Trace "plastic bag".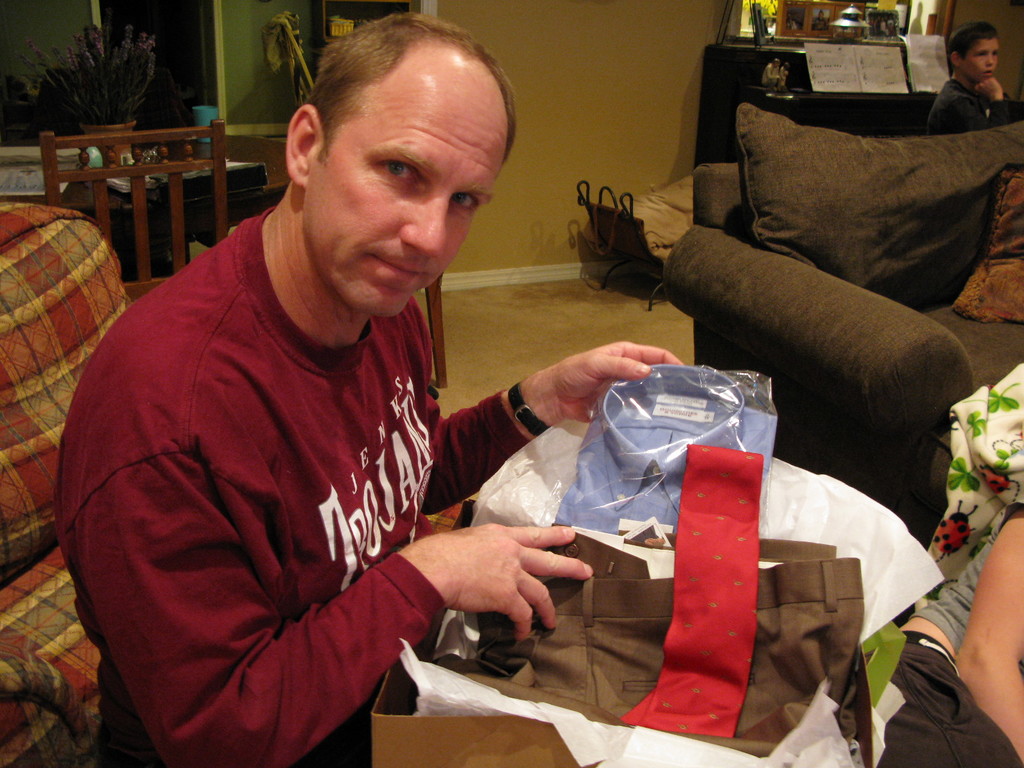
Traced to {"left": 548, "top": 360, "right": 784, "bottom": 534}.
